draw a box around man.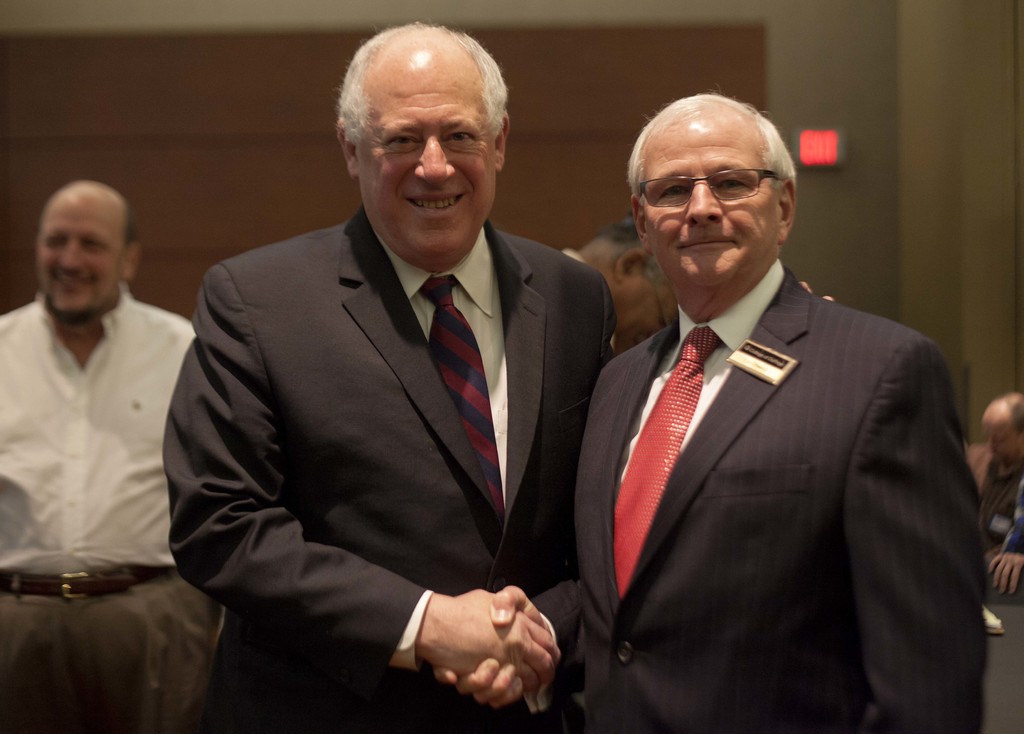
<region>556, 228, 687, 360</region>.
